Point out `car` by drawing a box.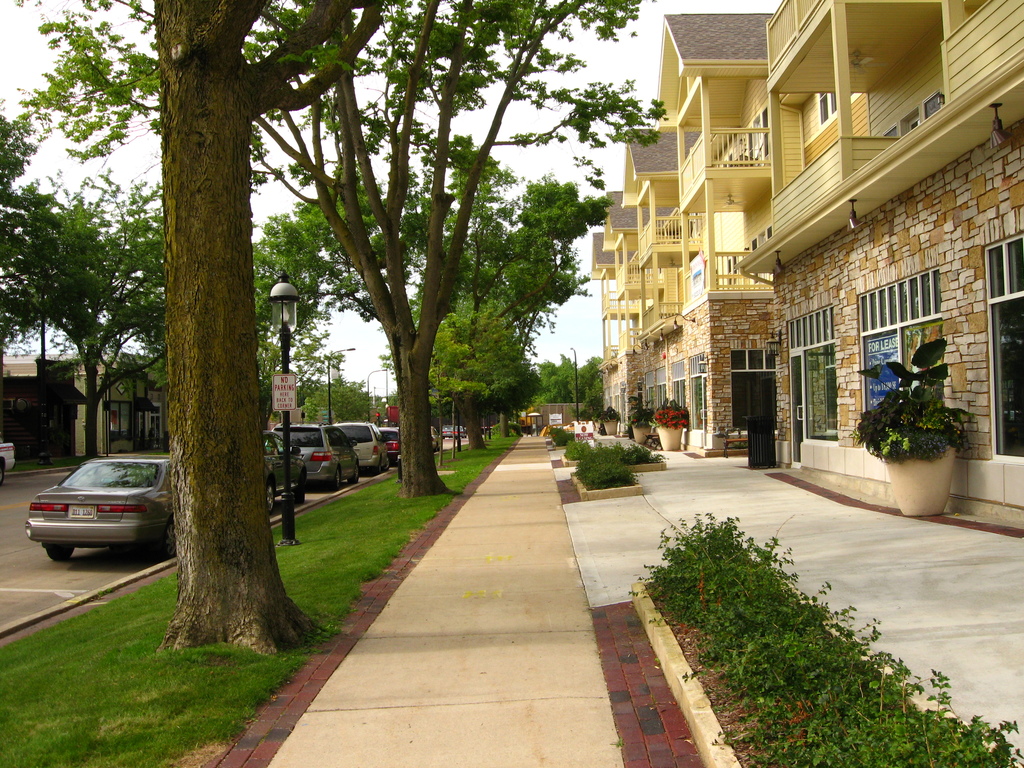
433/426/445/454.
